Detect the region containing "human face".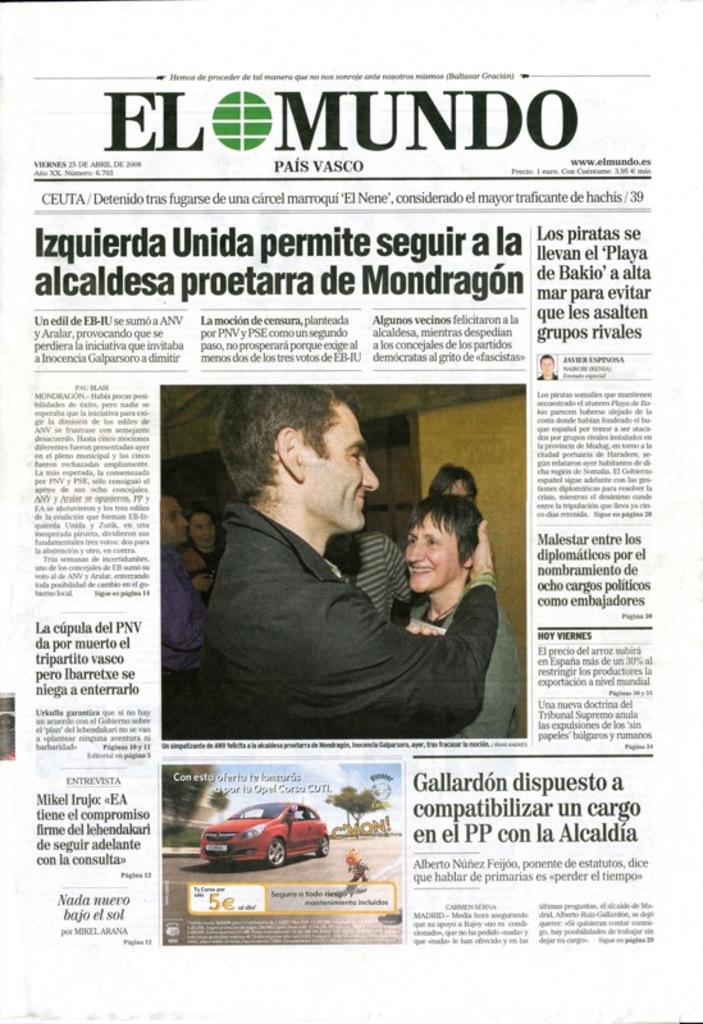
detection(400, 497, 484, 603).
